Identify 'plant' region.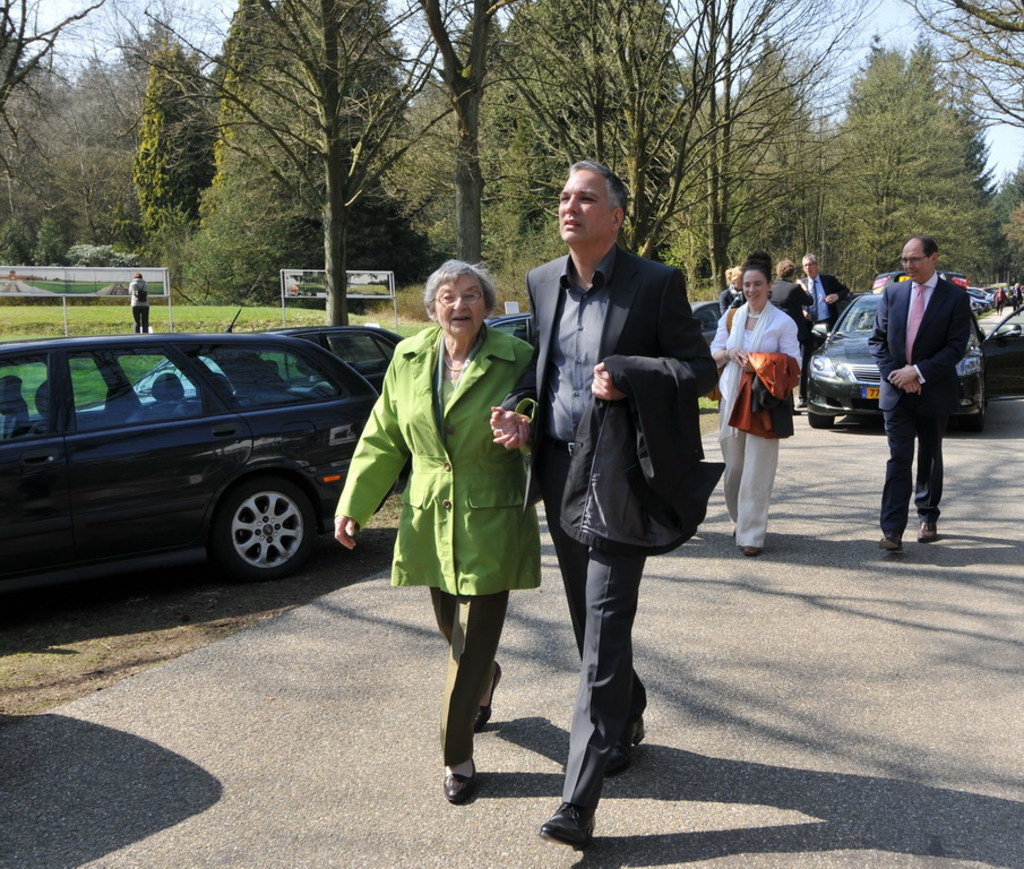
Region: detection(64, 244, 146, 266).
